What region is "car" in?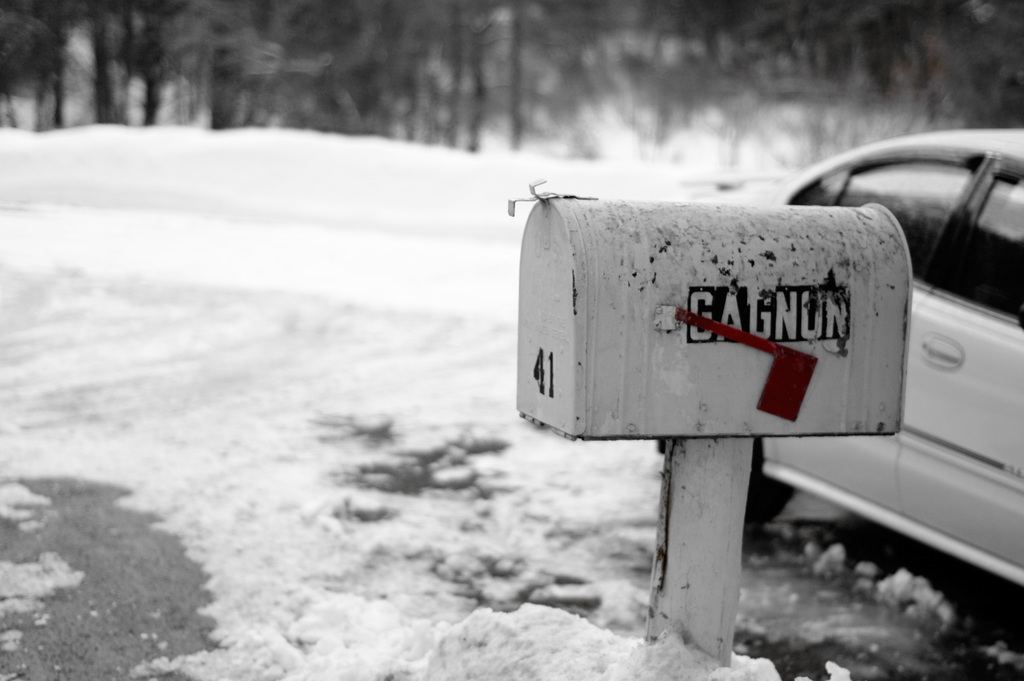
(left=750, top=124, right=1023, bottom=582).
